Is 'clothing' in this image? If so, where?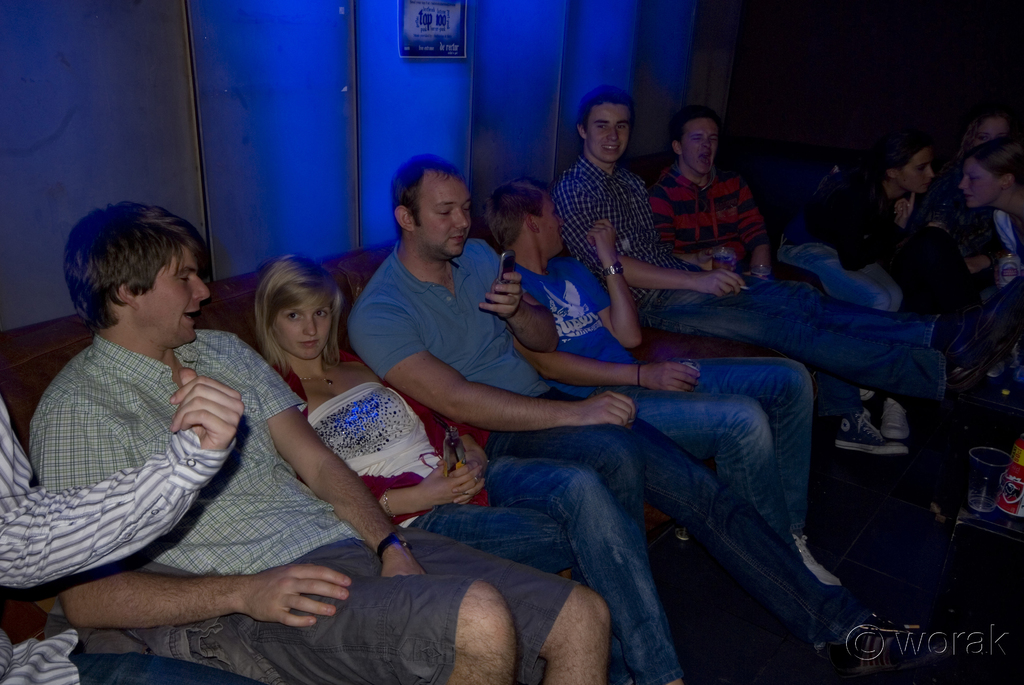
Yes, at pyautogui.locateOnScreen(259, 347, 691, 672).
